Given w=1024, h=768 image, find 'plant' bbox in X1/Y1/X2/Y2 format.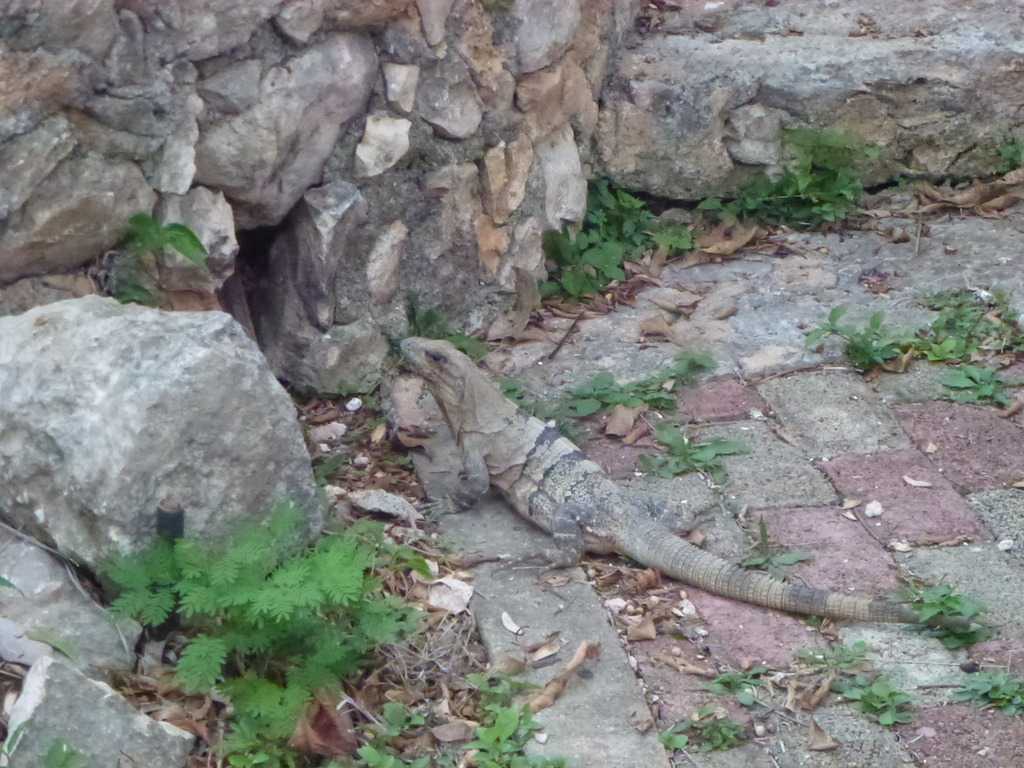
111/270/168/312.
